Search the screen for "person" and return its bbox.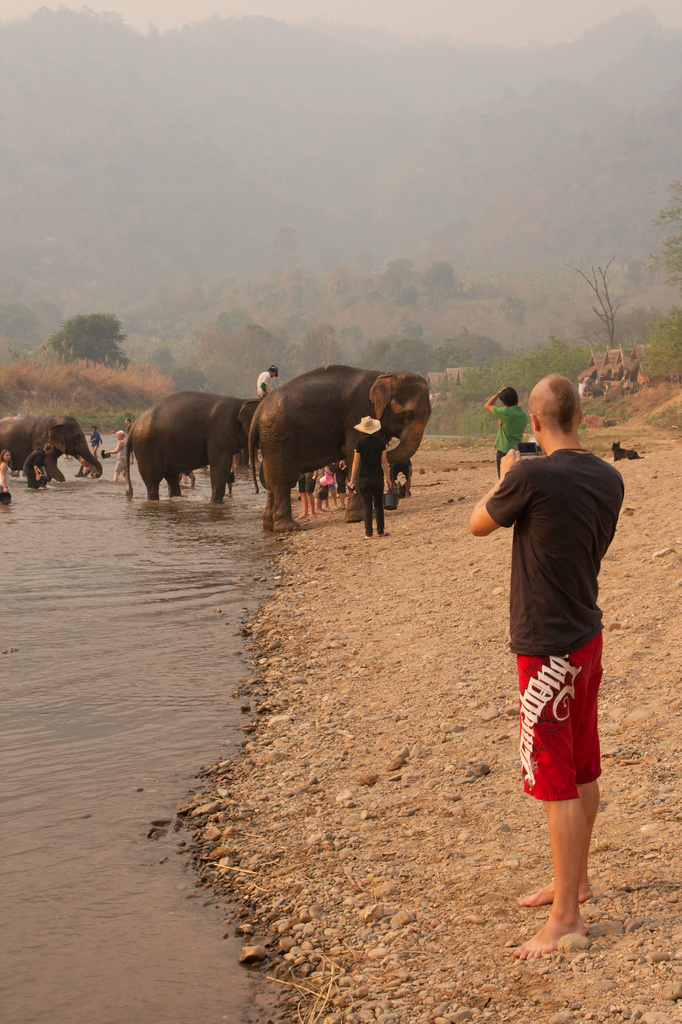
Found: locate(22, 443, 51, 494).
